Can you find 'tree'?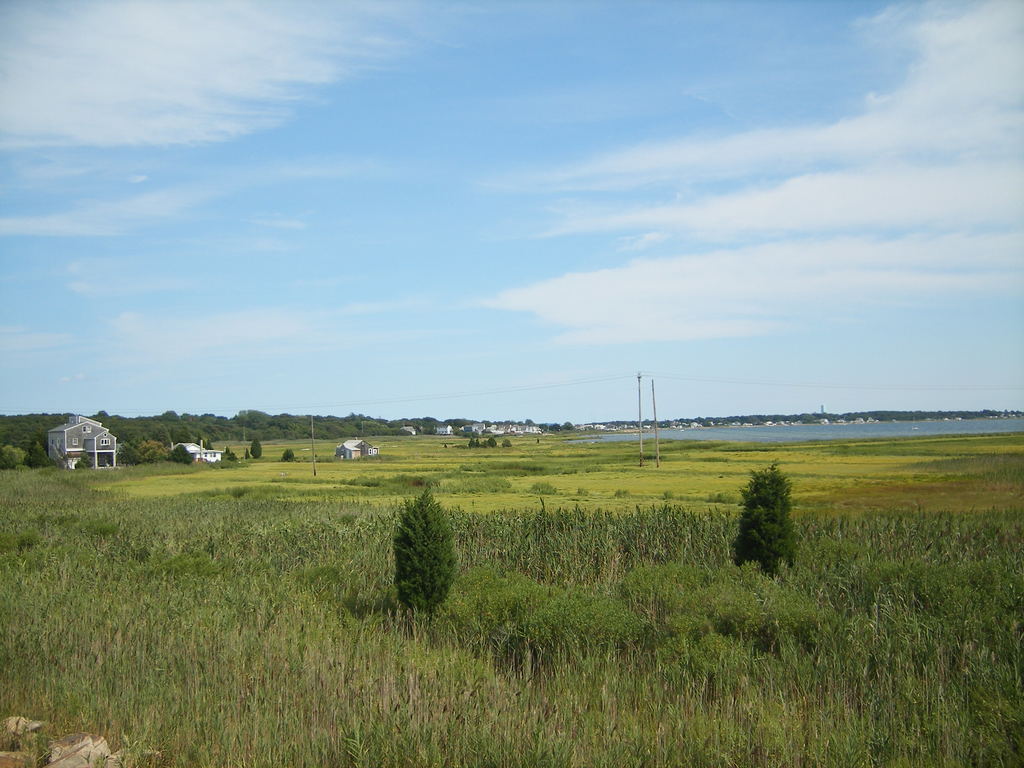
Yes, bounding box: box(112, 440, 146, 470).
